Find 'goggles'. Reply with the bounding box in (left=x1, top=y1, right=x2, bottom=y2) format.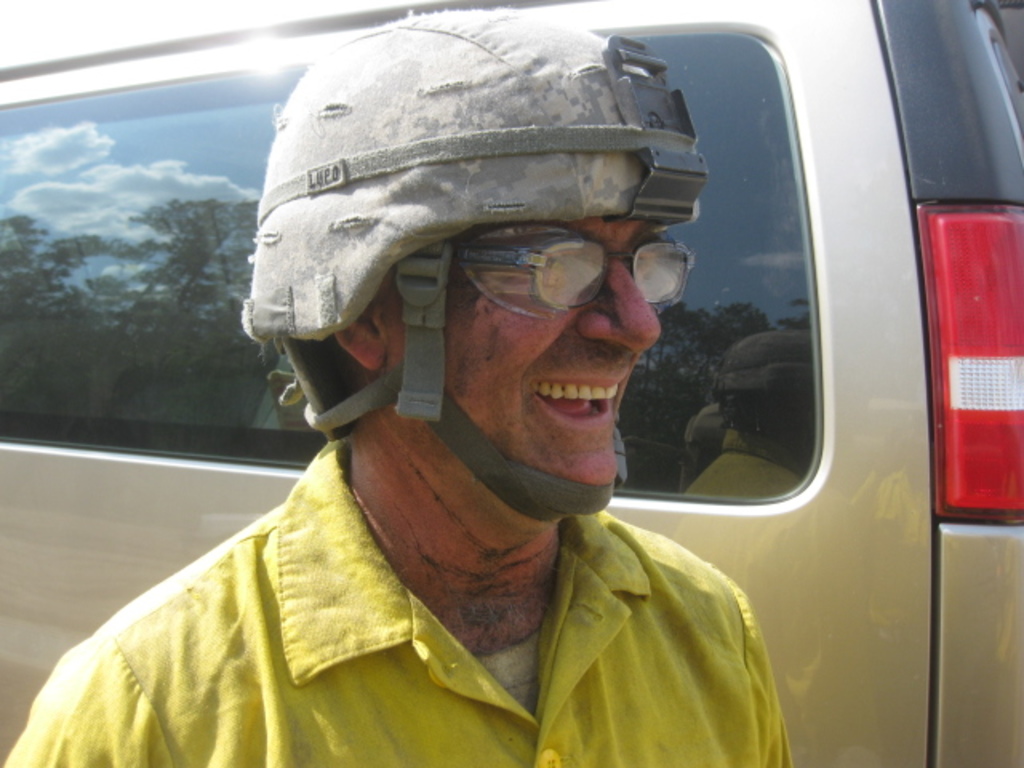
(left=443, top=213, right=701, bottom=317).
